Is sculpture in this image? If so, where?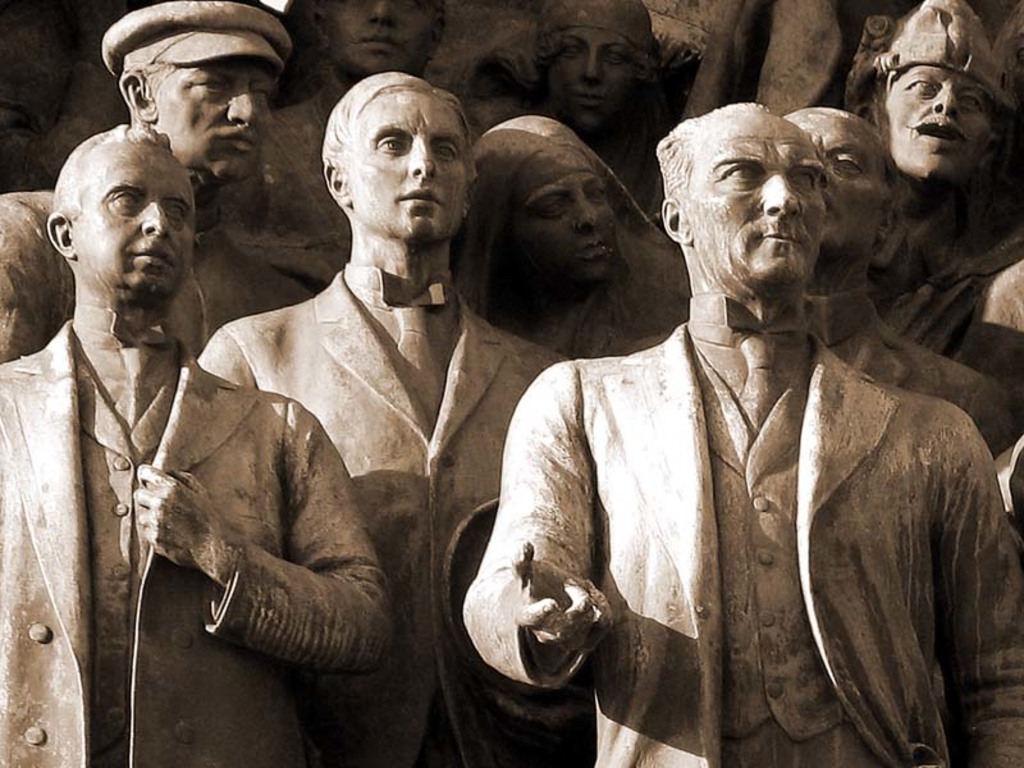
Yes, at <region>0, 109, 394, 767</region>.
